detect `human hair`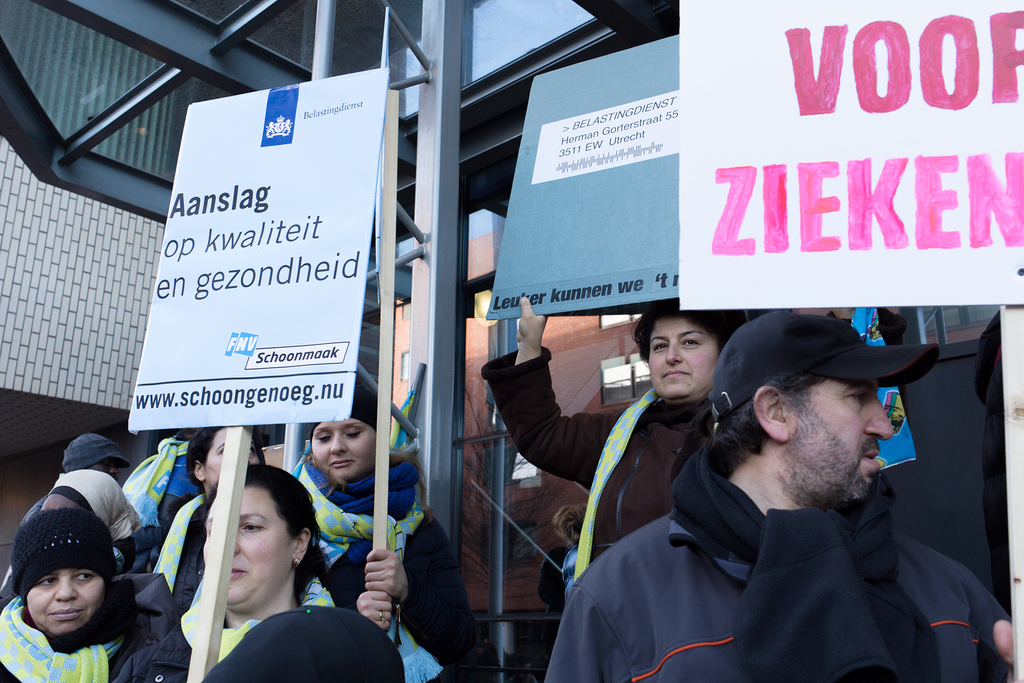
detection(634, 298, 749, 364)
